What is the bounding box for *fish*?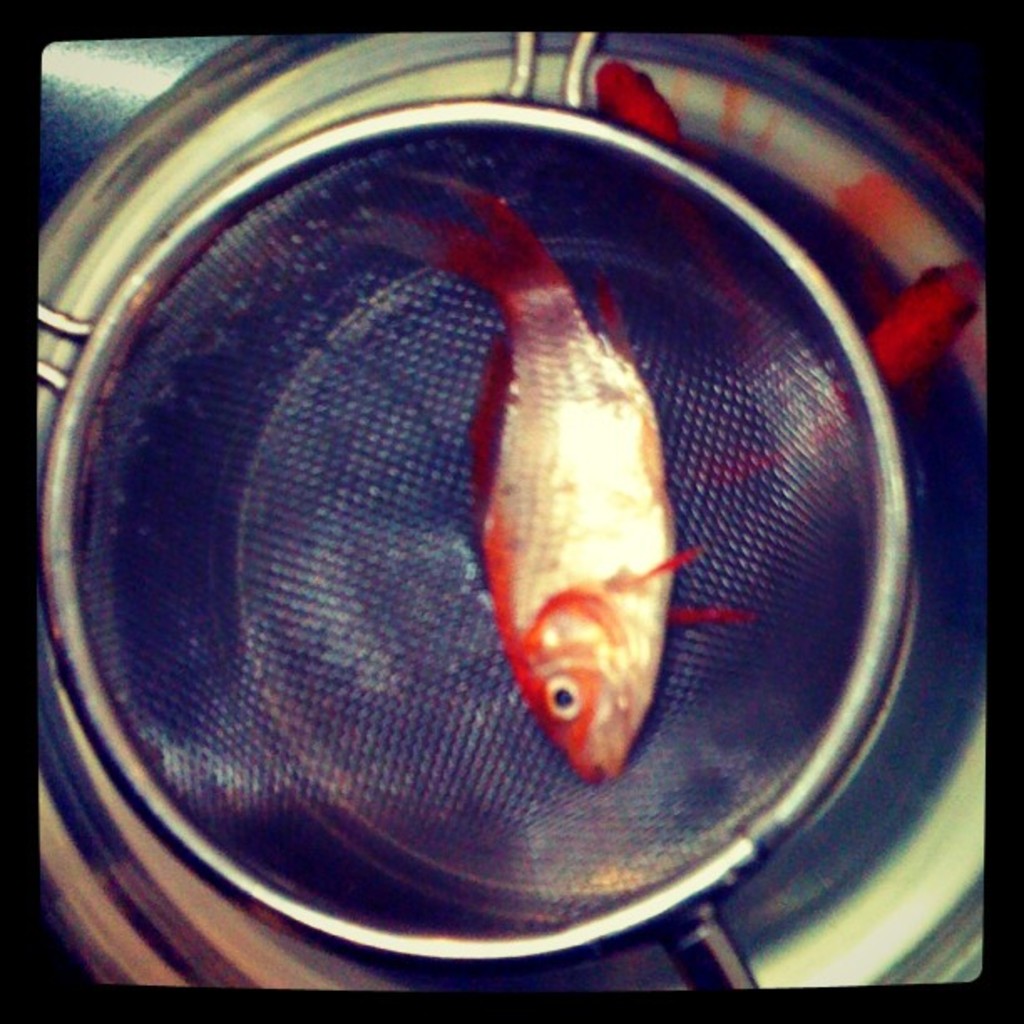
{"left": 587, "top": 54, "right": 718, "bottom": 289}.
